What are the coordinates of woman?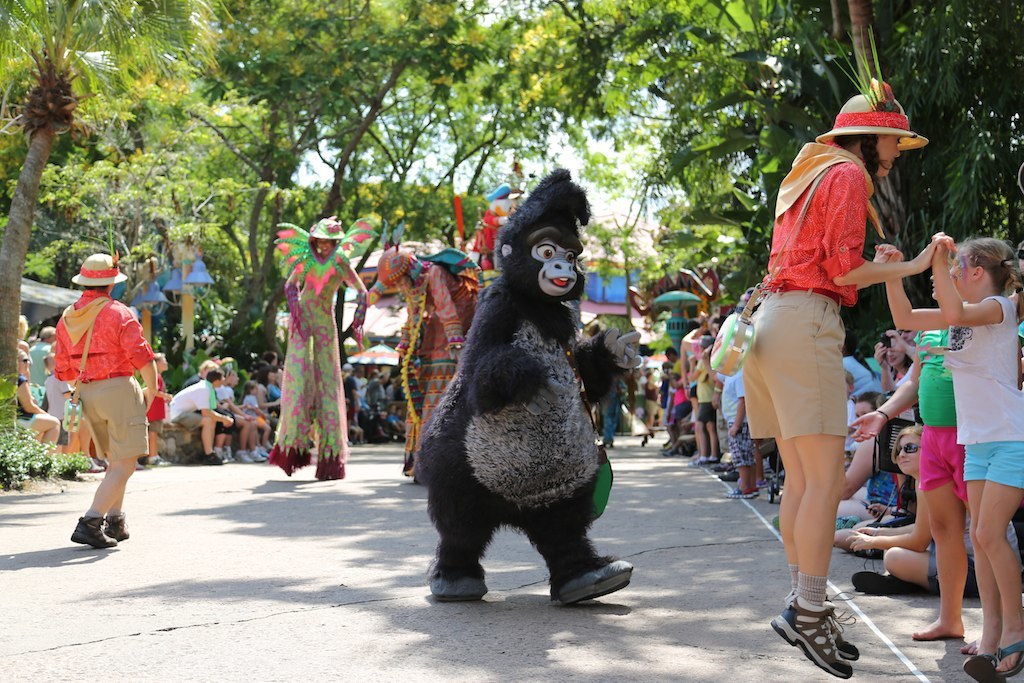
bbox=[839, 391, 905, 524].
